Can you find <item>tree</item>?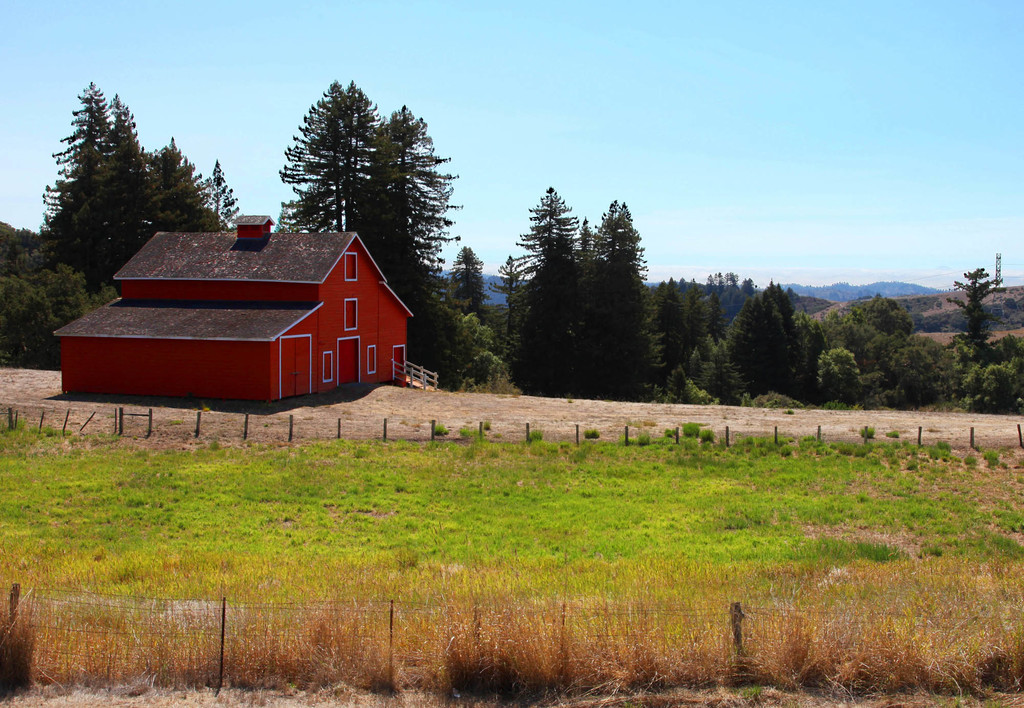
Yes, bounding box: detection(154, 141, 250, 237).
